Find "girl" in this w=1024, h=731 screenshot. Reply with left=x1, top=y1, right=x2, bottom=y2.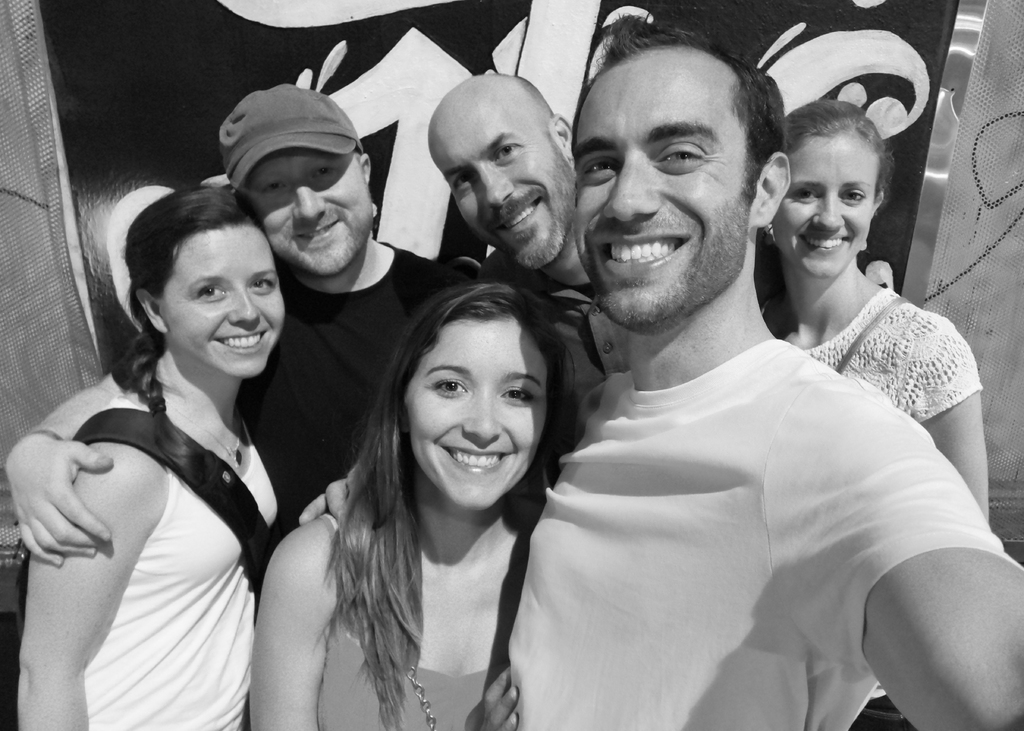
left=254, top=280, right=570, bottom=730.
